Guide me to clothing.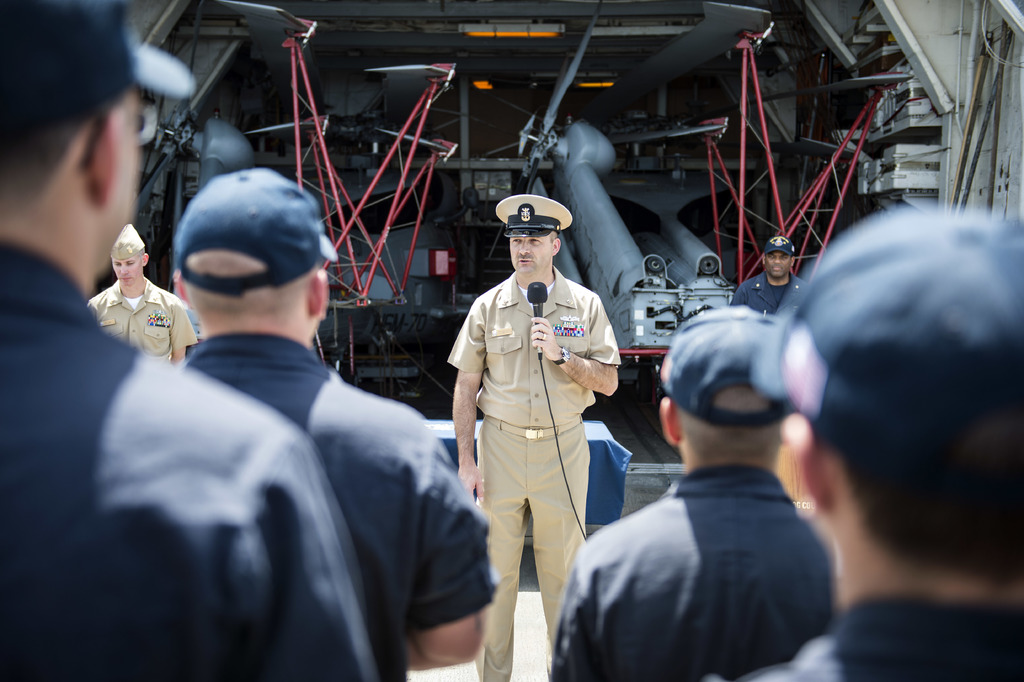
Guidance: [0, 232, 380, 681].
